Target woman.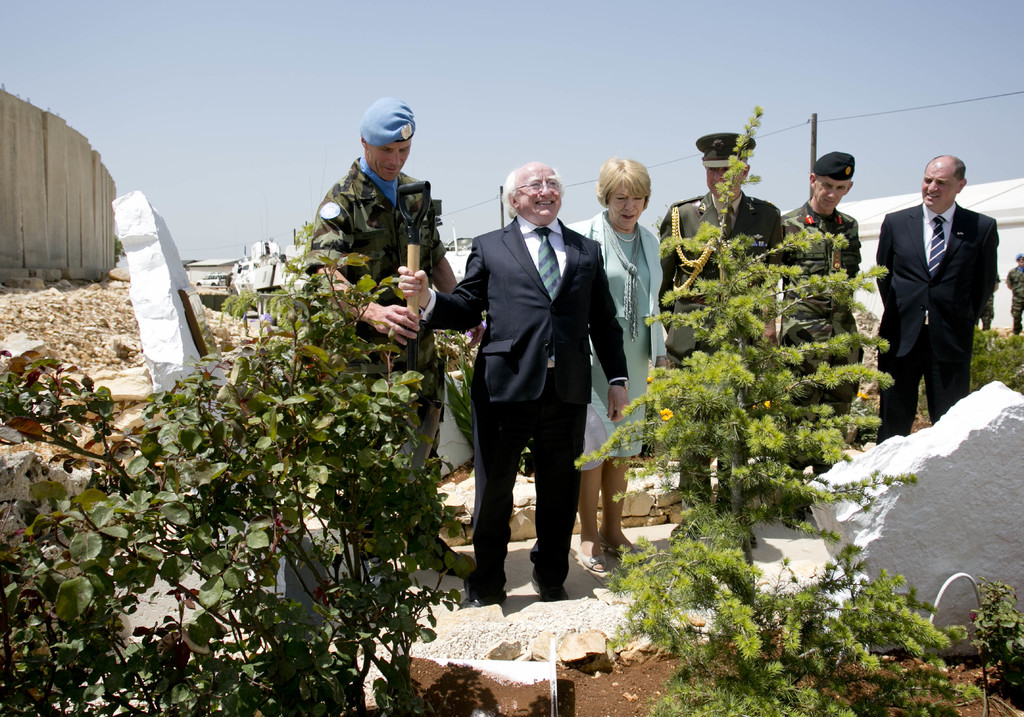
Target region: bbox=(590, 145, 676, 463).
